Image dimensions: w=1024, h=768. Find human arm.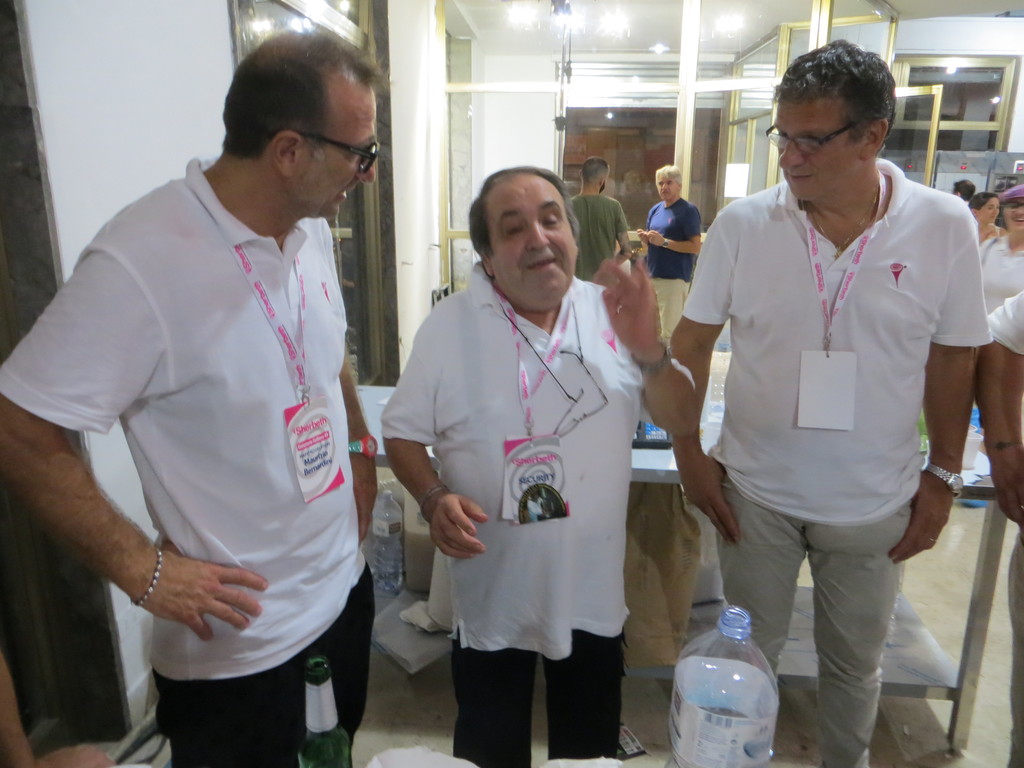
left=614, top=204, right=630, bottom=252.
